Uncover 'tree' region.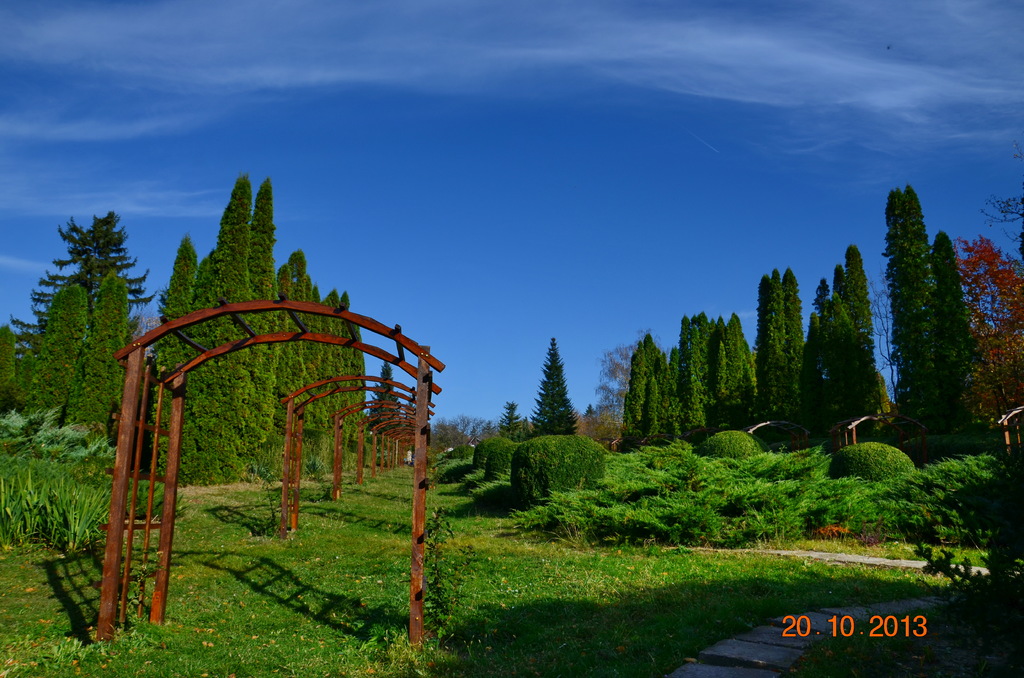
Uncovered: [872,167,980,455].
